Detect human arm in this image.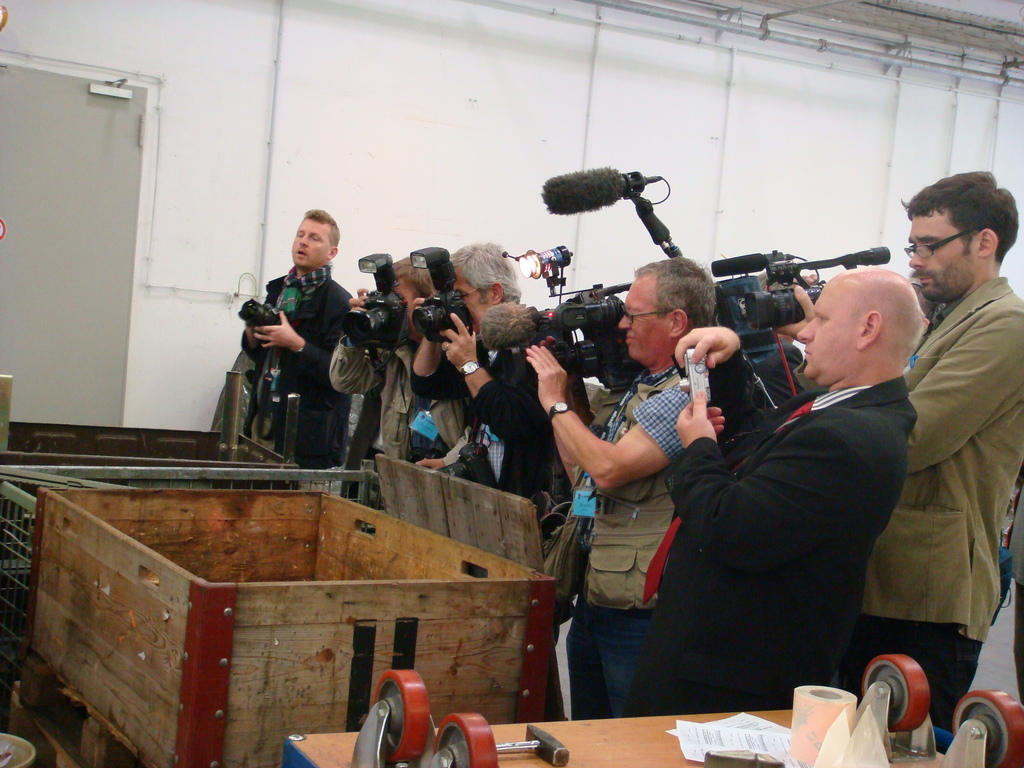
Detection: 404/289/465/403.
